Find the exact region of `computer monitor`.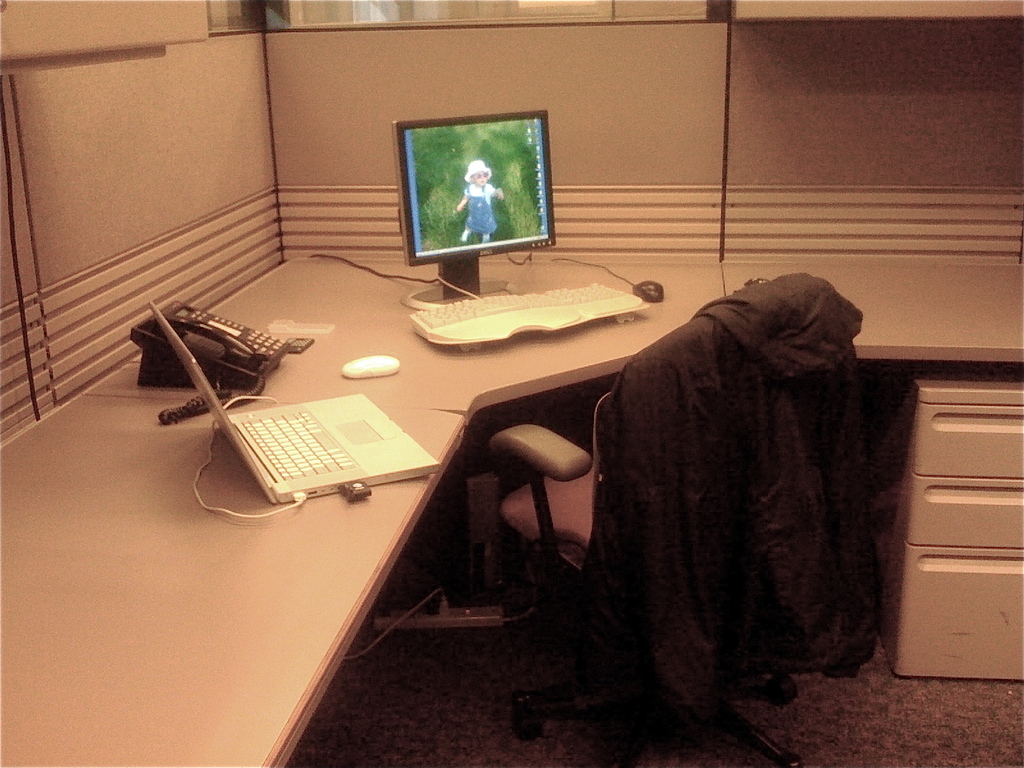
Exact region: [389, 108, 559, 284].
